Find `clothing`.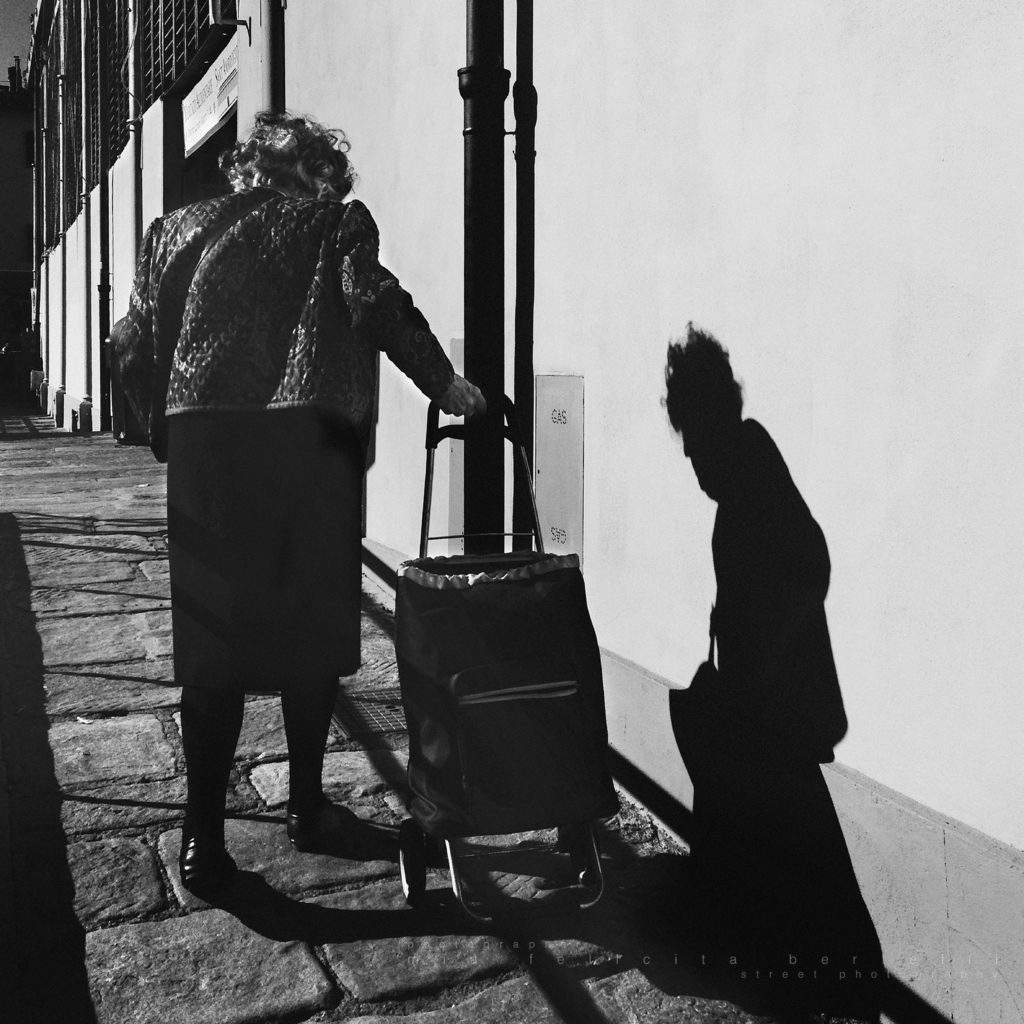
[108,188,454,691].
